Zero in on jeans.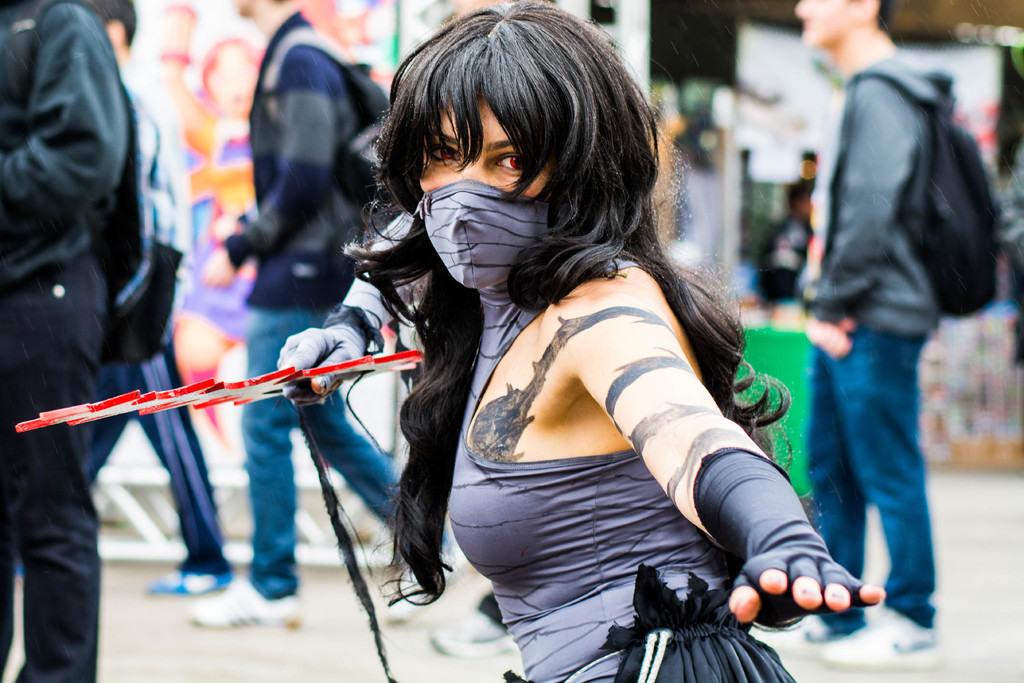
Zeroed in: x1=242, y1=309, x2=411, y2=590.
